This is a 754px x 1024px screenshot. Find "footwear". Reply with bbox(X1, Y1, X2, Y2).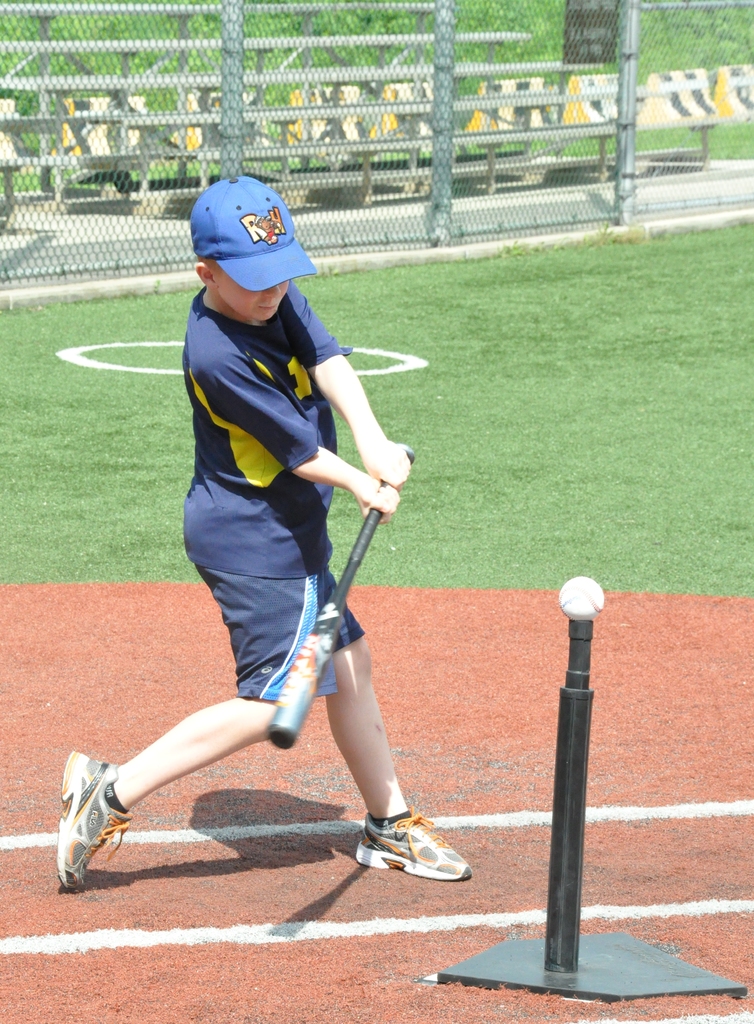
bbox(358, 805, 470, 879).
